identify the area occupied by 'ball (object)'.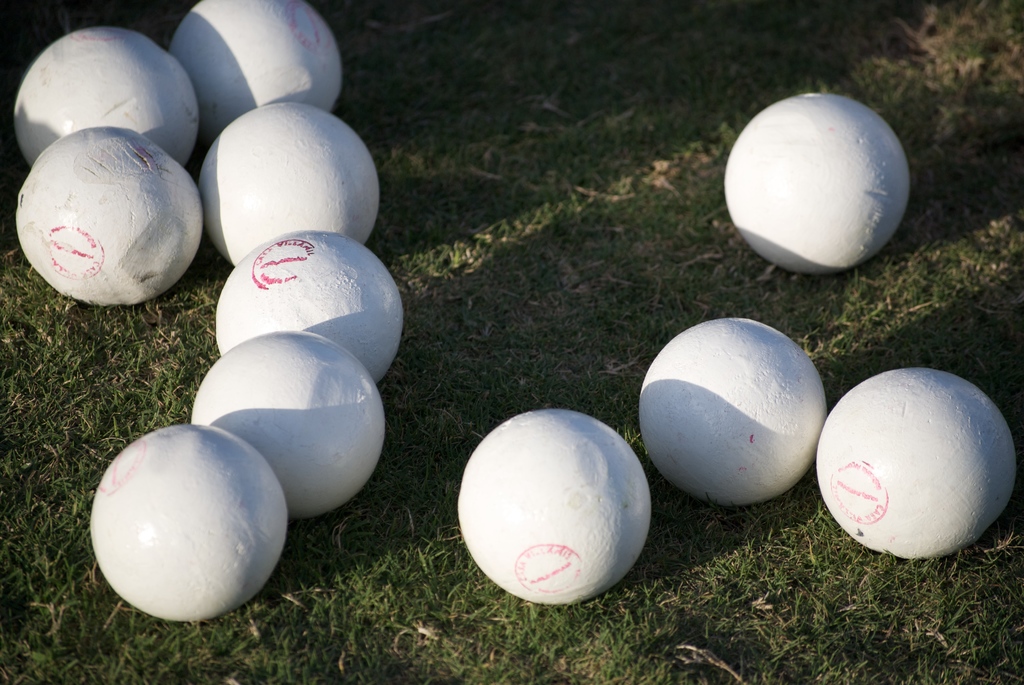
Area: BBox(189, 326, 387, 522).
